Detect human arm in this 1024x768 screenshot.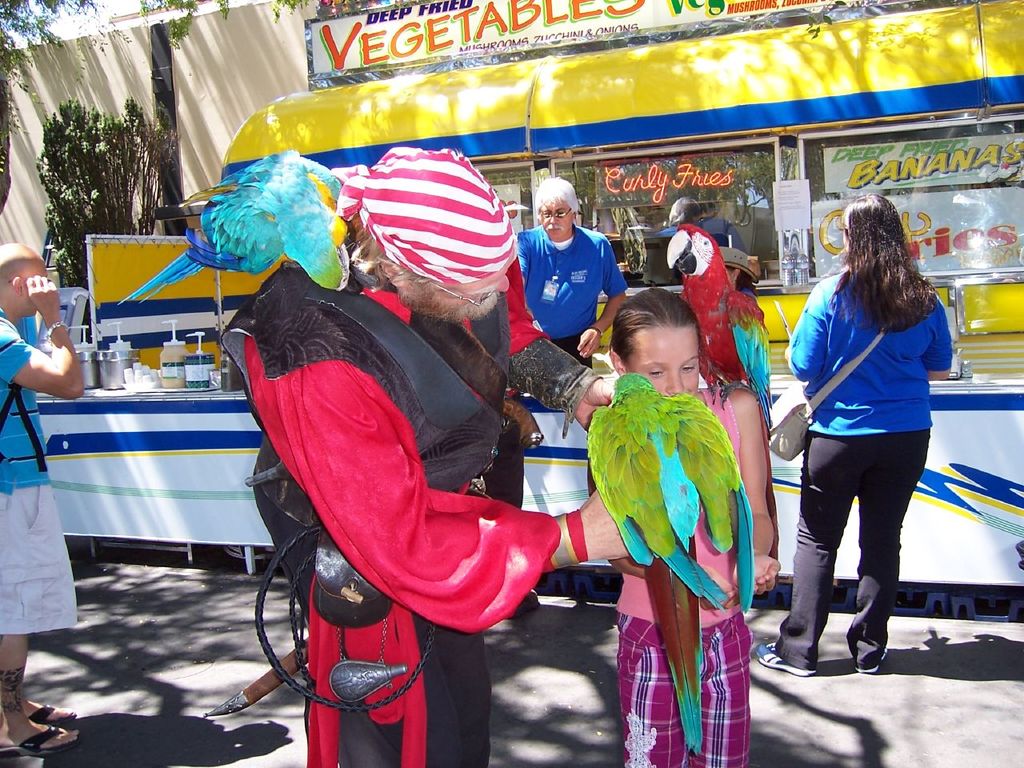
Detection: [left=281, top=360, right=624, bottom=629].
